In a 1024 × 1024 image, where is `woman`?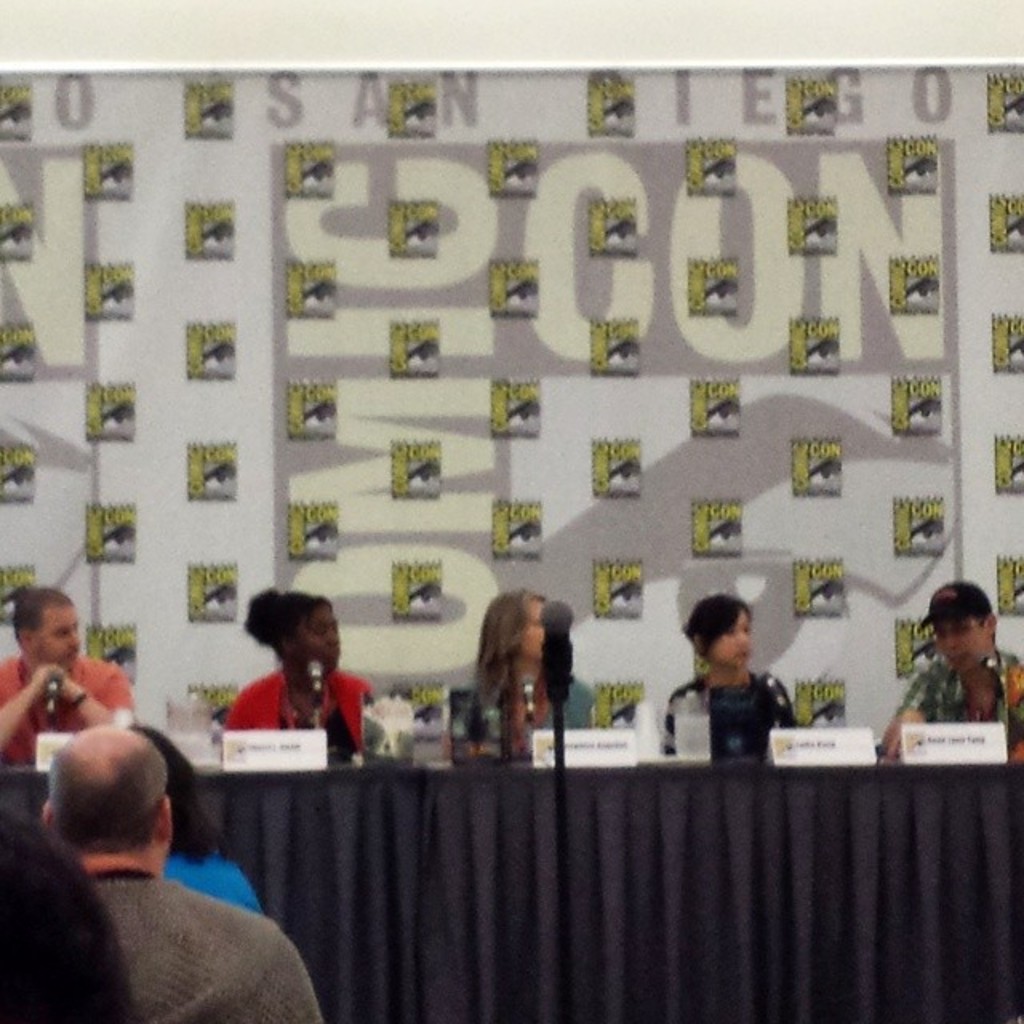
[136,726,270,925].
